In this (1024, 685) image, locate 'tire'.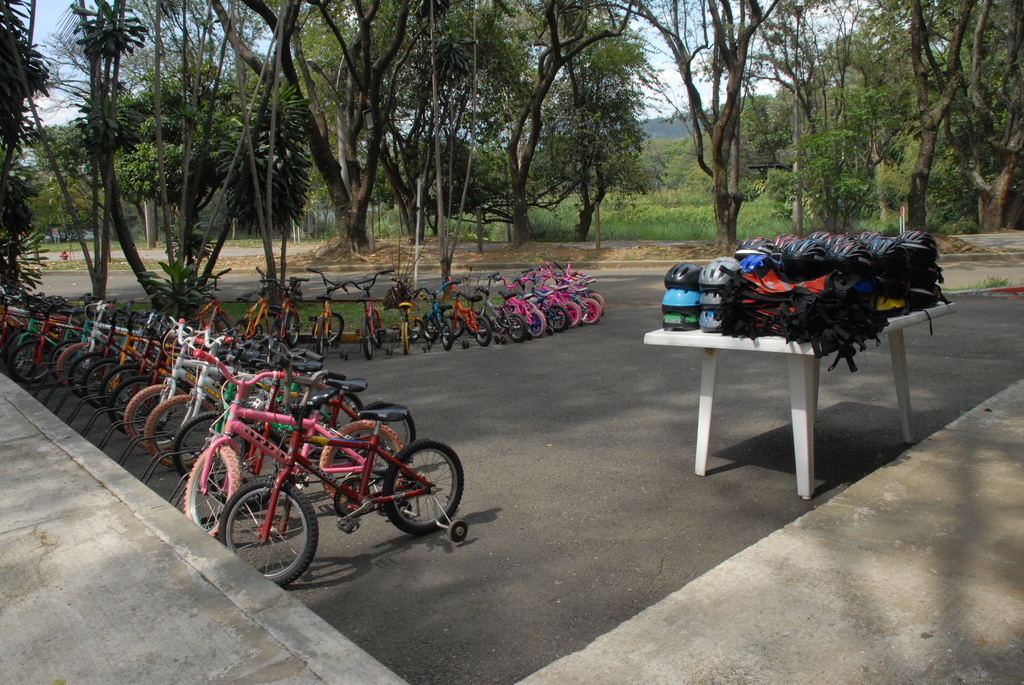
Bounding box: x1=460, y1=338, x2=468, y2=347.
